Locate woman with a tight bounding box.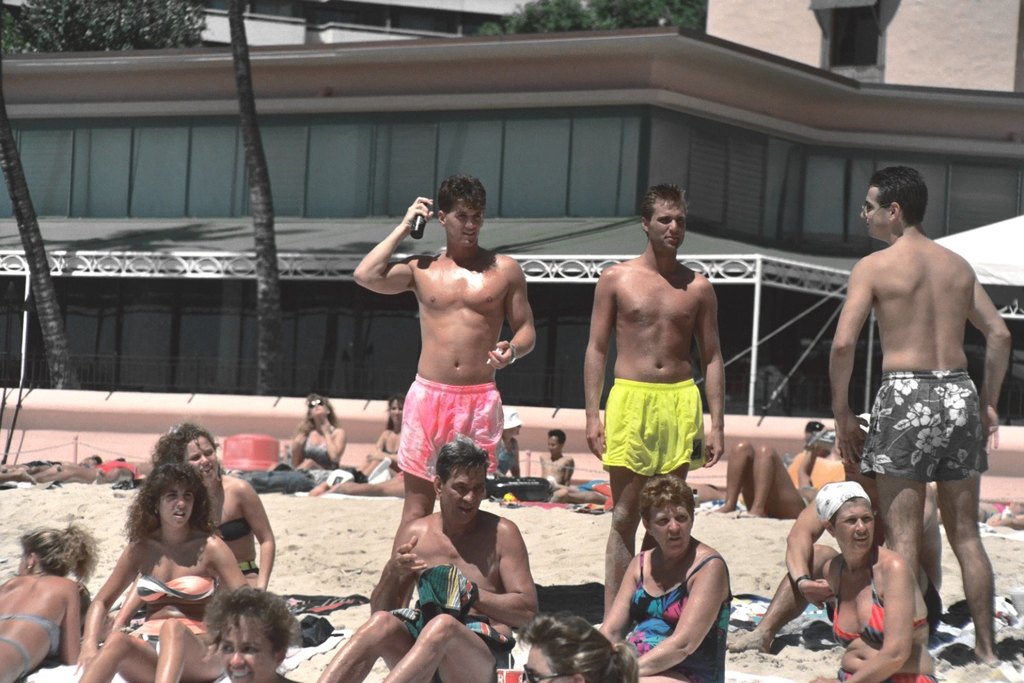
204,584,302,682.
